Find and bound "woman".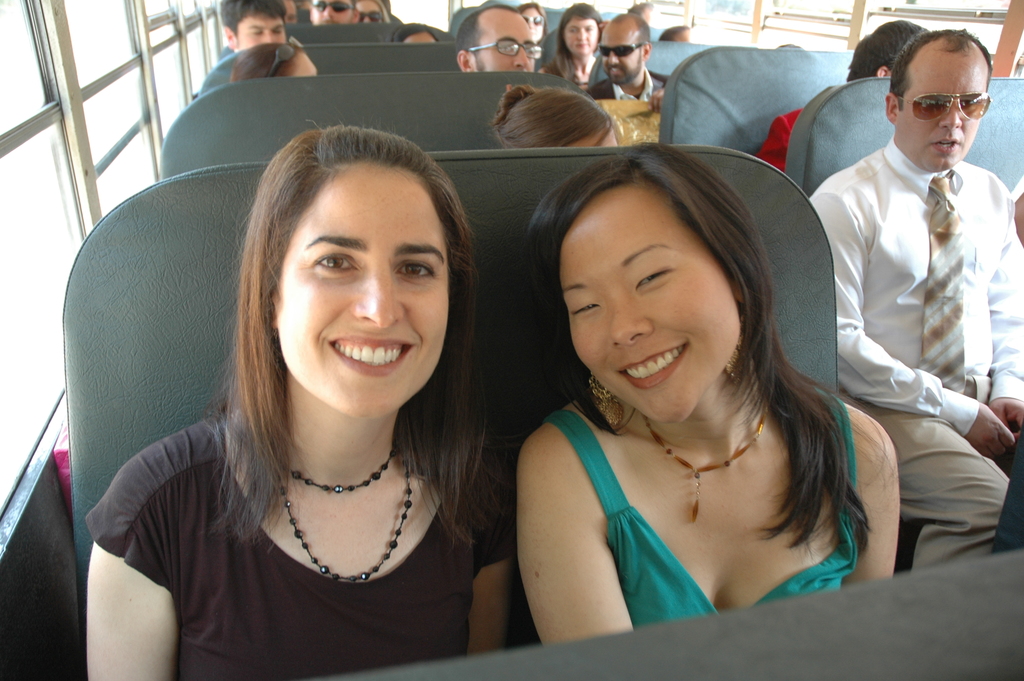
Bound: Rect(516, 131, 910, 652).
